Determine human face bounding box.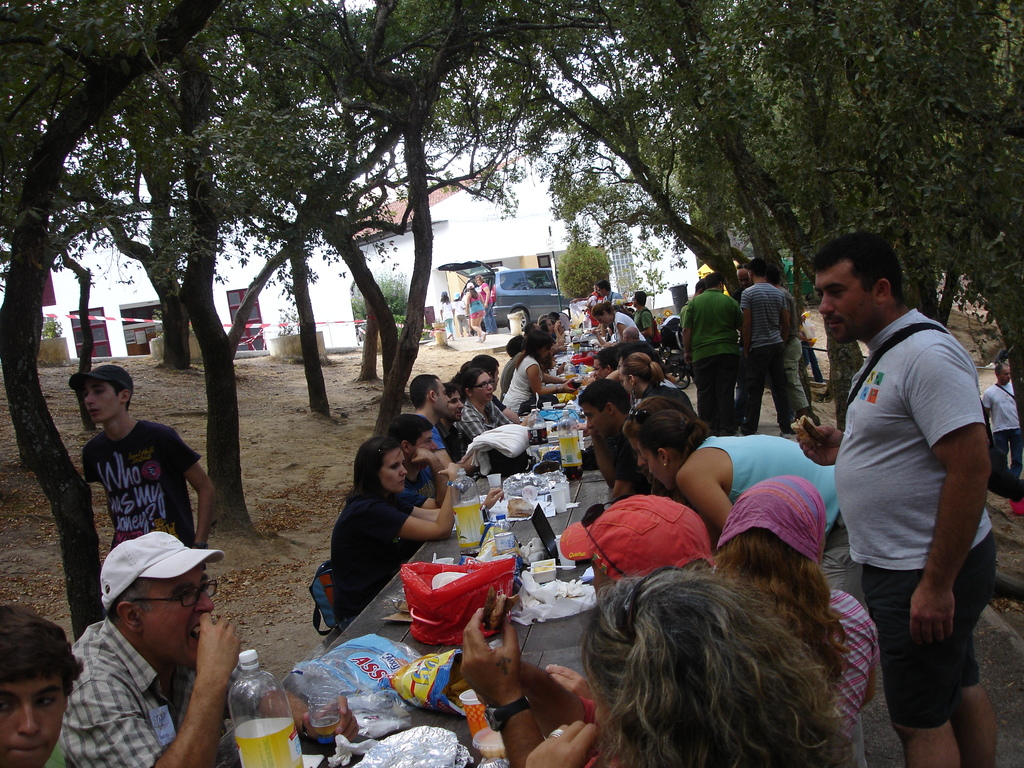
Determined: BBox(415, 429, 439, 461).
